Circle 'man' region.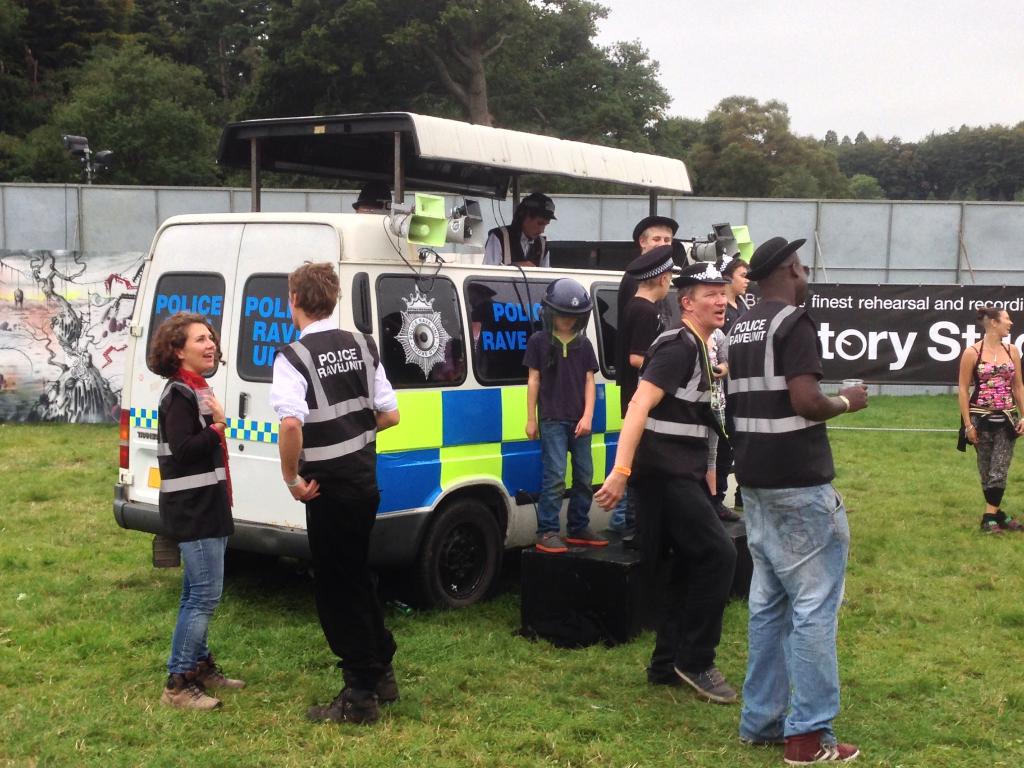
Region: x1=612, y1=210, x2=684, y2=534.
